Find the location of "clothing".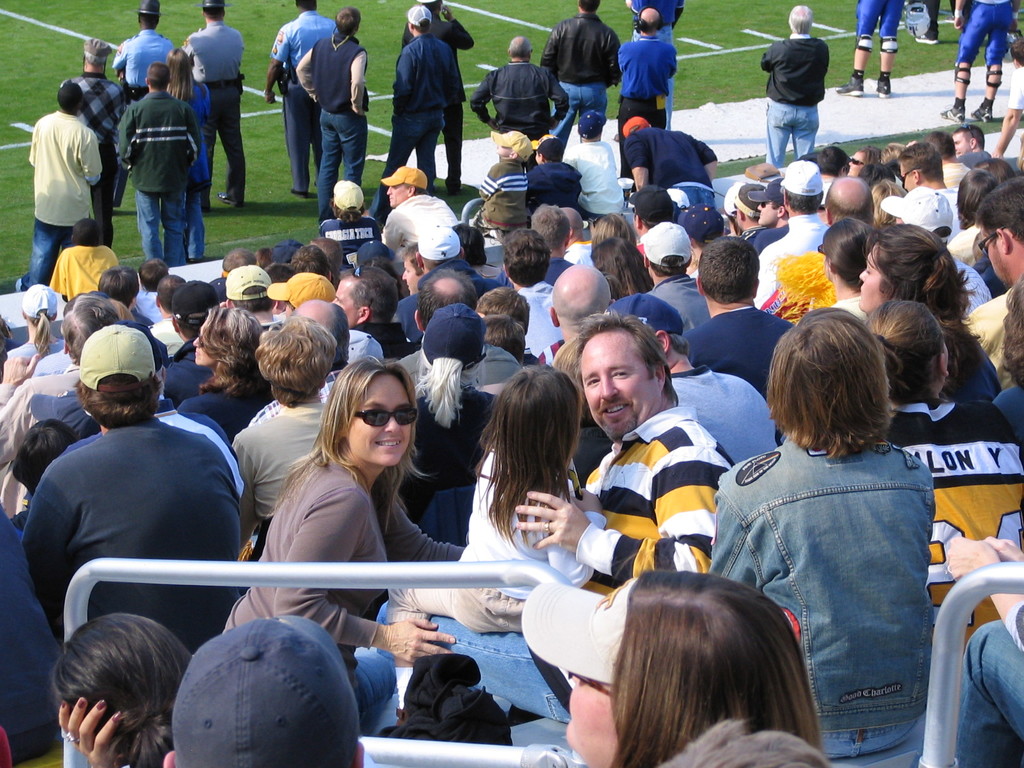
Location: (883, 380, 1023, 639).
